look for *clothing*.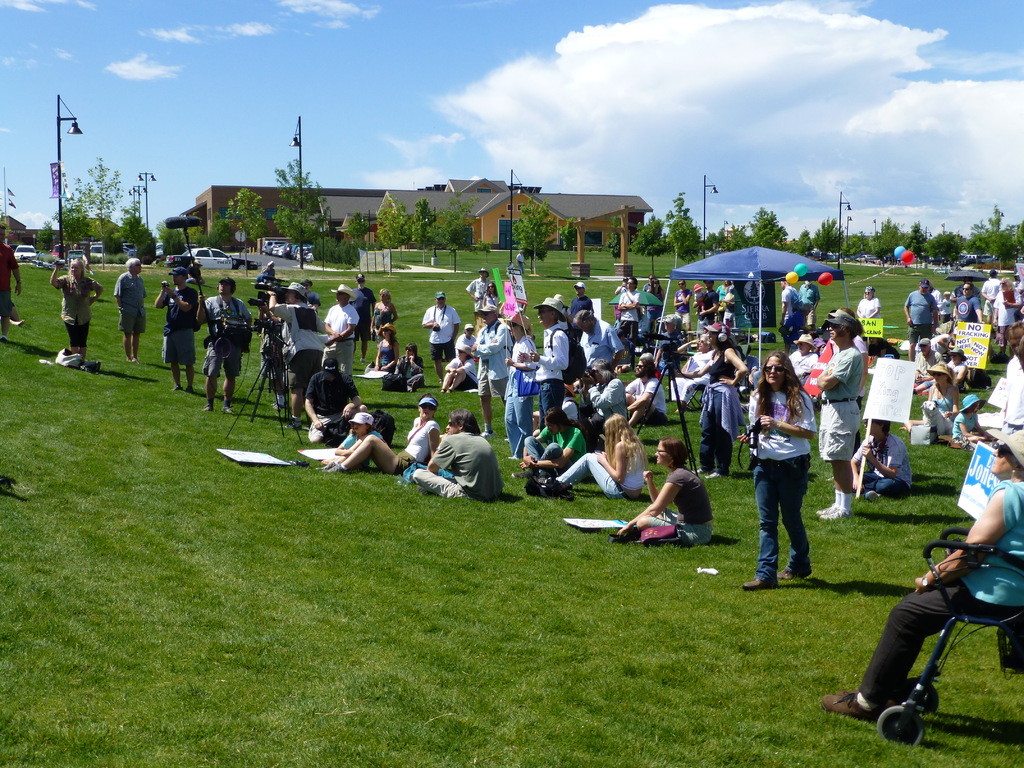
Found: locate(683, 285, 714, 330).
